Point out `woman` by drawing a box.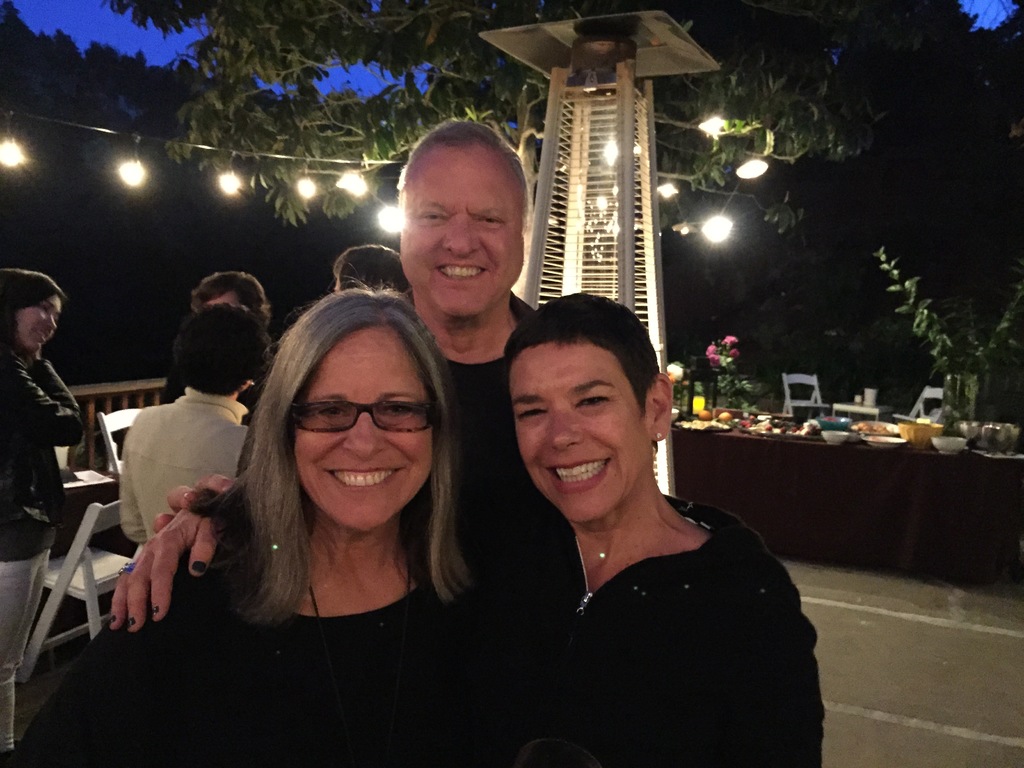
bbox=[119, 305, 273, 545].
